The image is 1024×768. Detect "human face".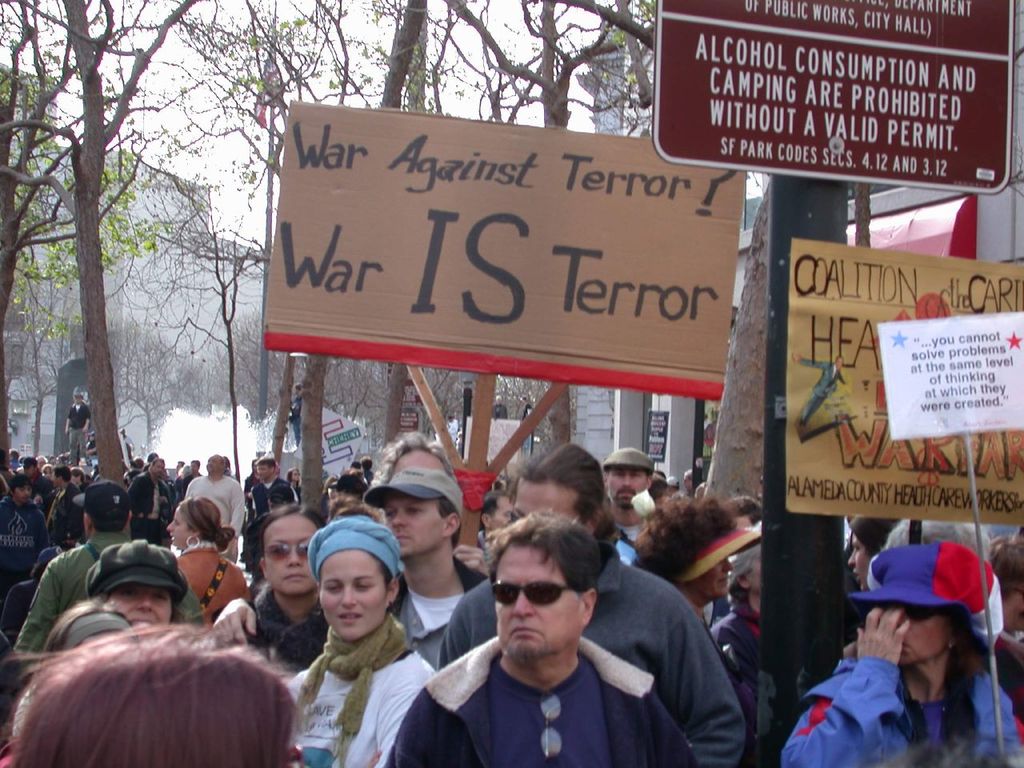
Detection: select_region(322, 546, 386, 634).
